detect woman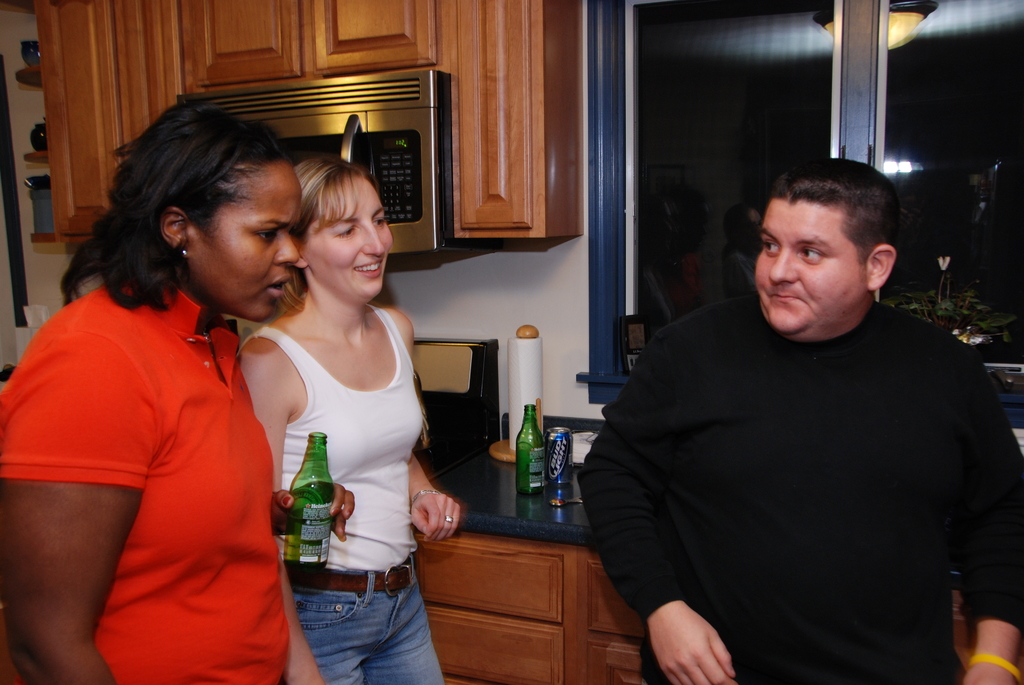
[0, 95, 304, 684]
